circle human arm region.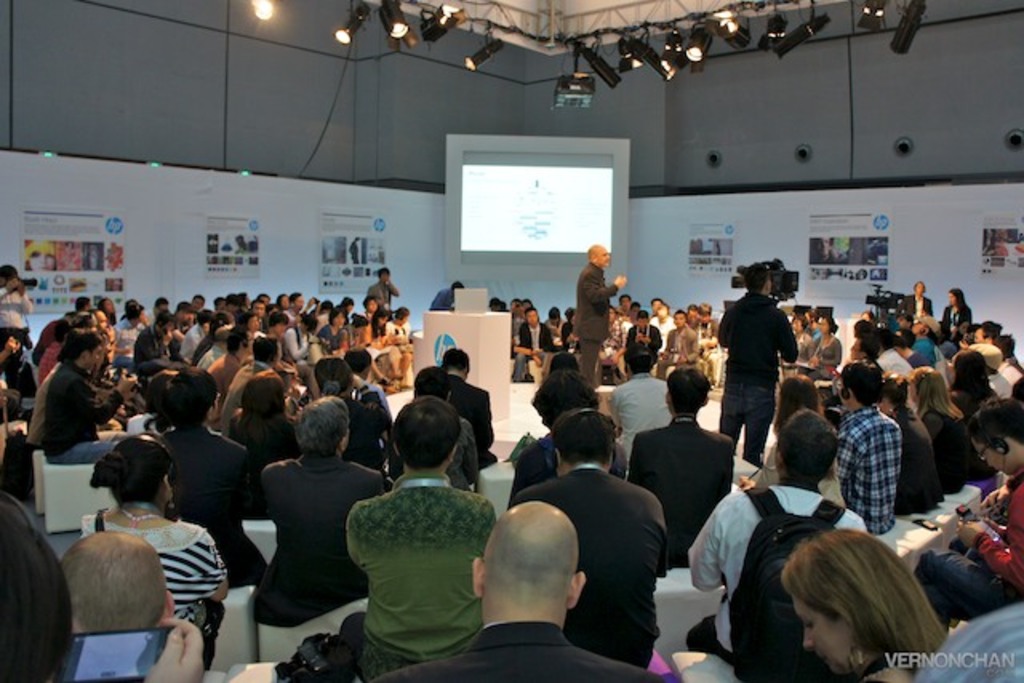
Region: BBox(584, 274, 624, 310).
